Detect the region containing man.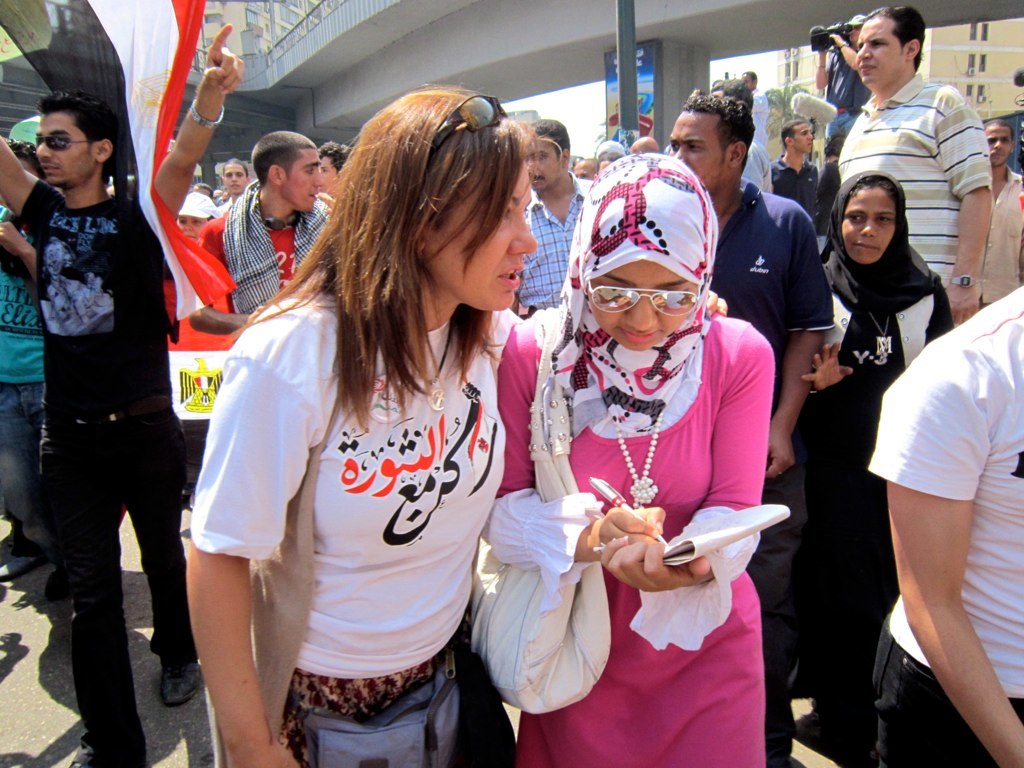
315 141 353 195.
